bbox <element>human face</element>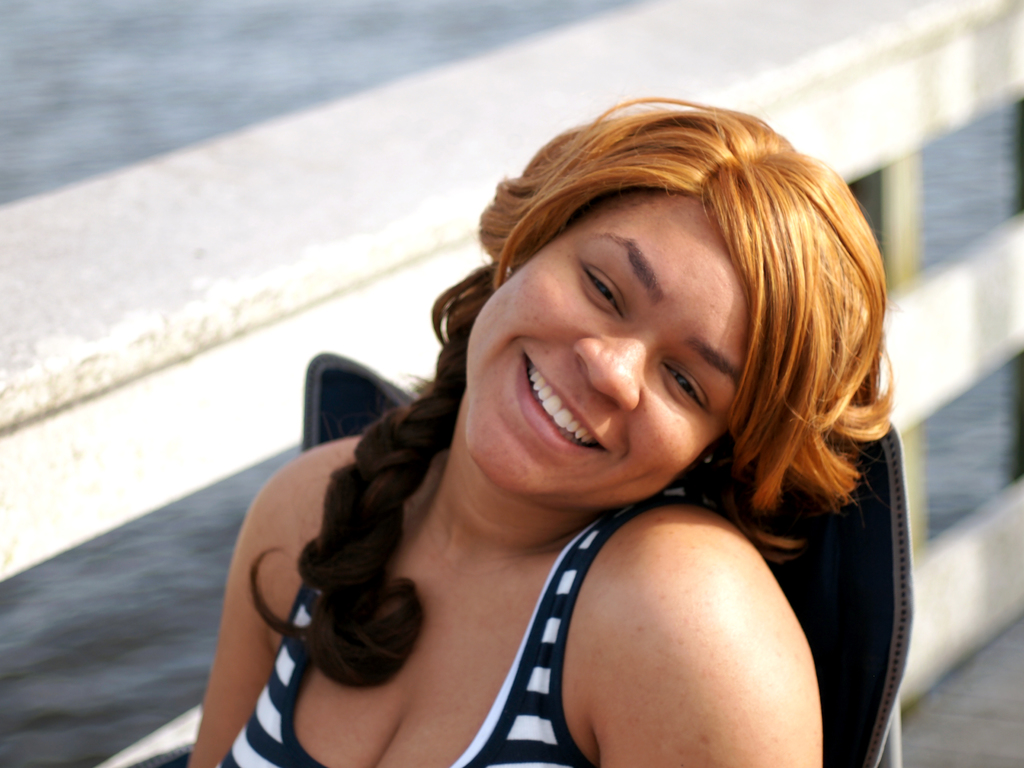
(left=467, top=200, right=749, bottom=498)
